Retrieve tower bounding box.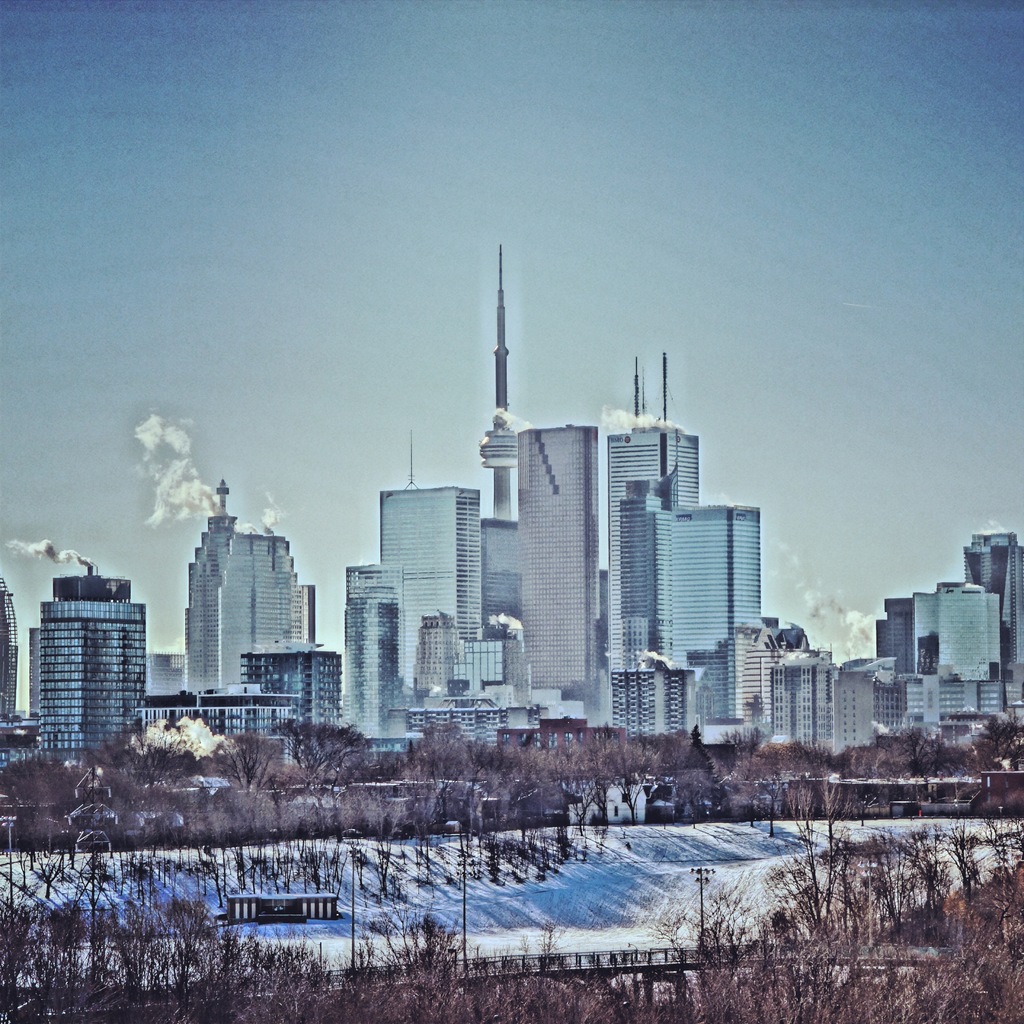
Bounding box: 473:244:522:521.
